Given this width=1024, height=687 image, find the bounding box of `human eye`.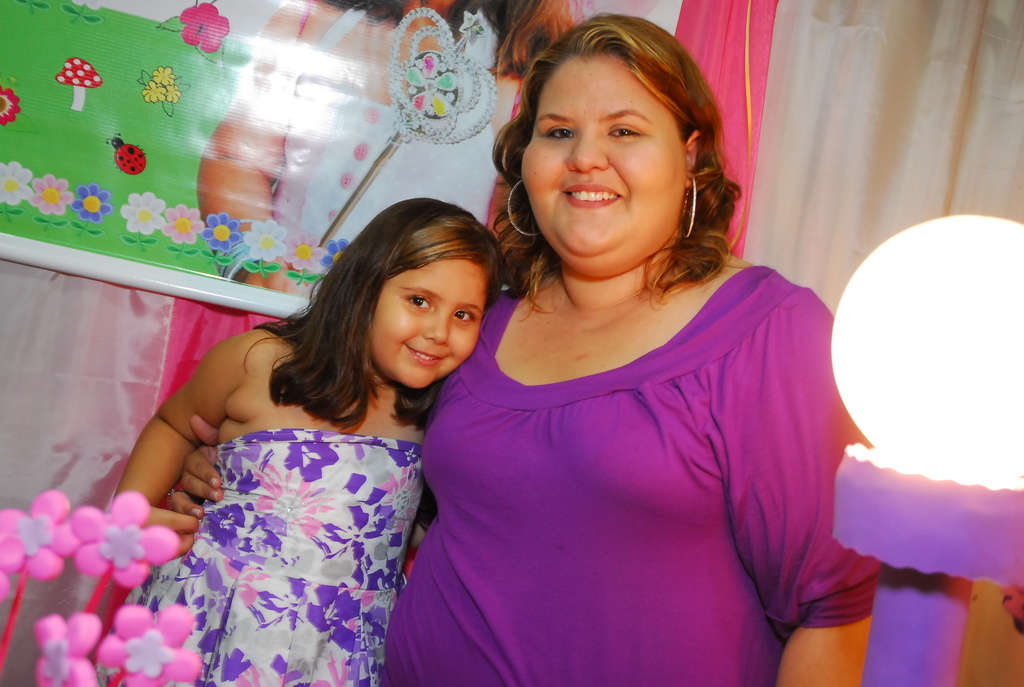
bbox=(450, 308, 477, 323).
